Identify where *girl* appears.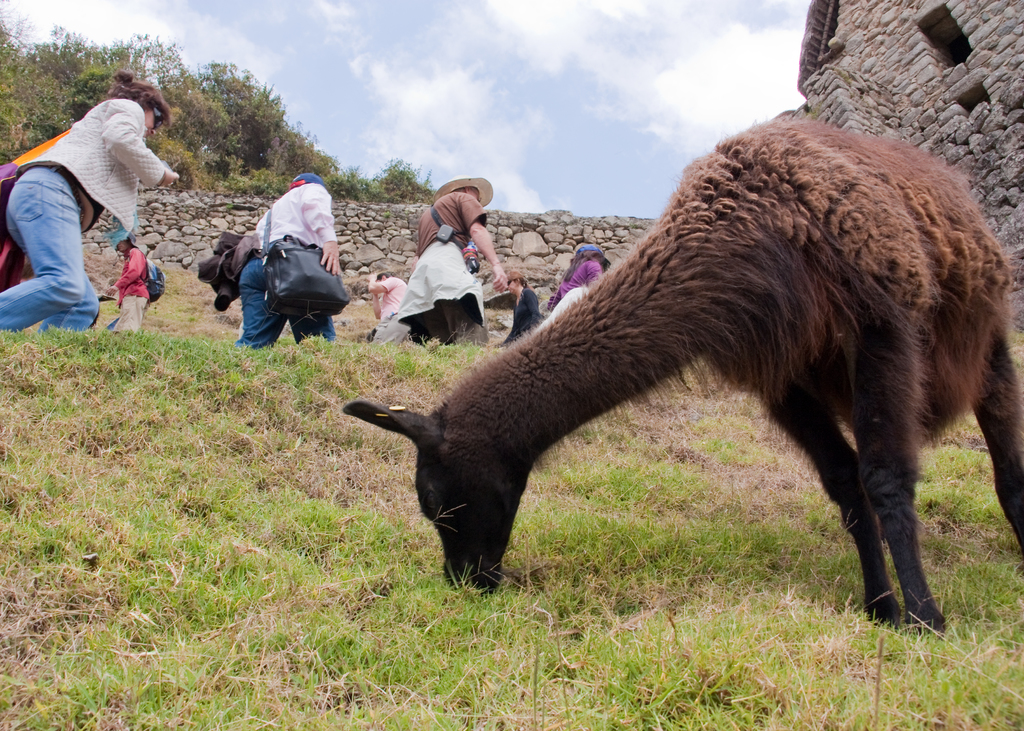
Appears at [0,67,178,340].
